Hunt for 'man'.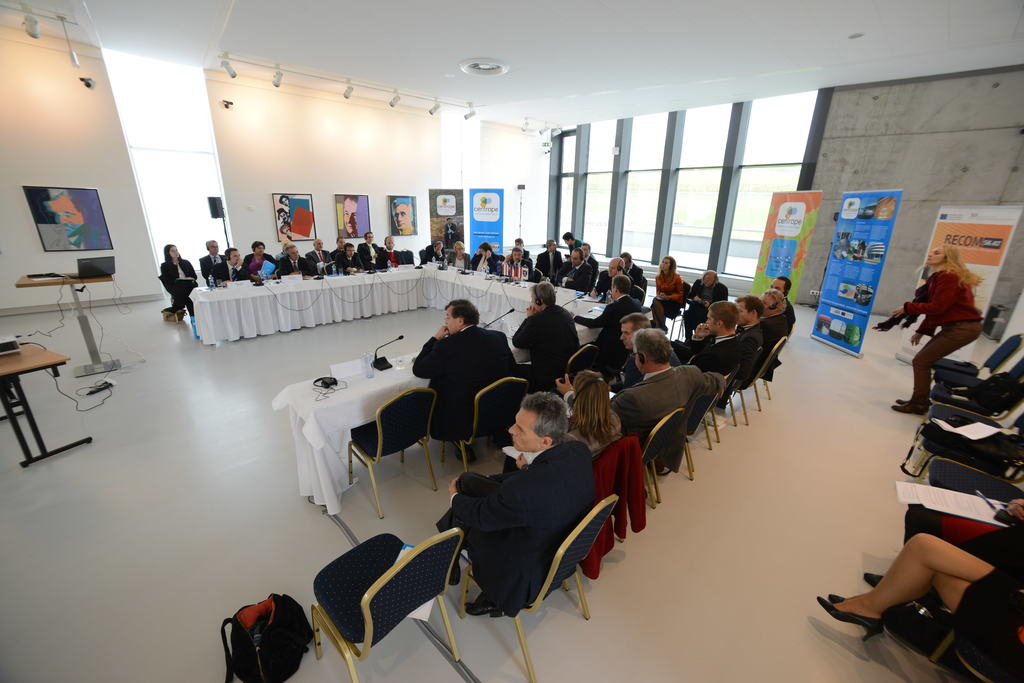
Hunted down at (335,193,359,232).
